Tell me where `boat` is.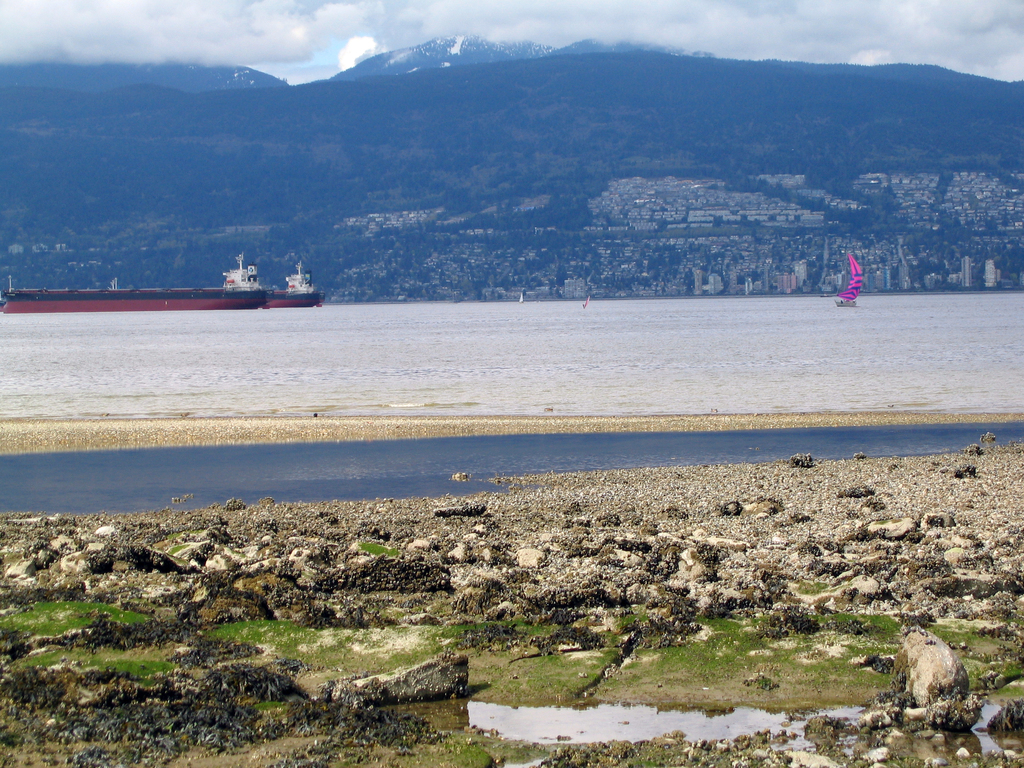
`boat` is at detection(831, 252, 868, 309).
